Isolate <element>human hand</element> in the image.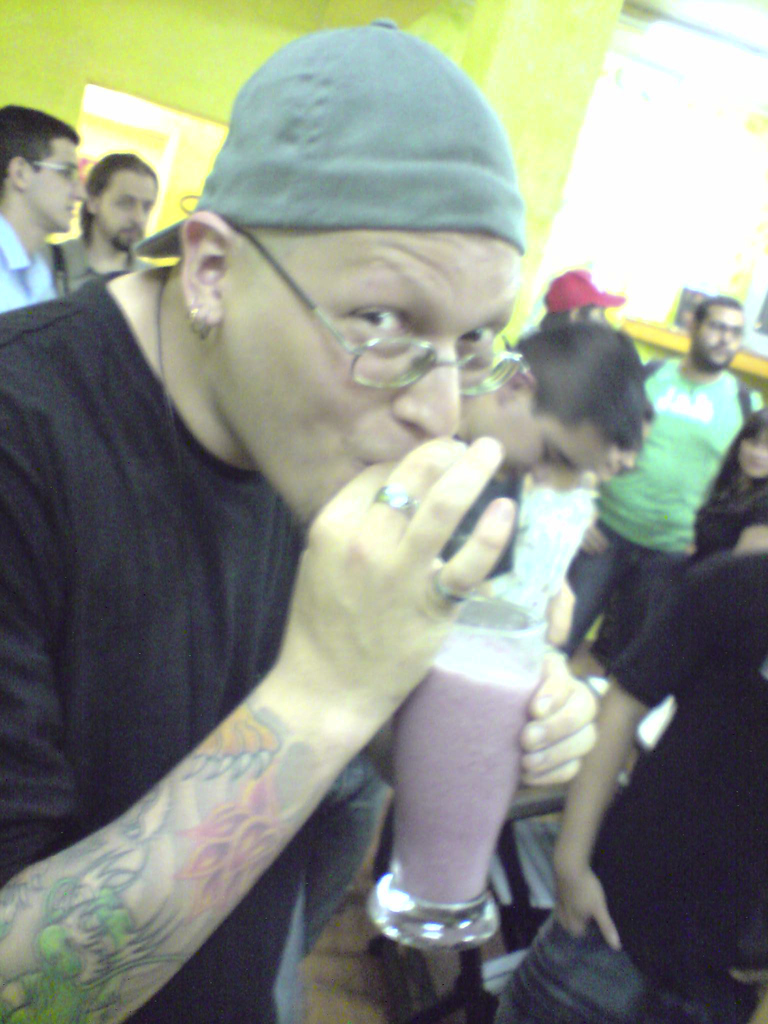
Isolated region: Rect(577, 520, 611, 561).
